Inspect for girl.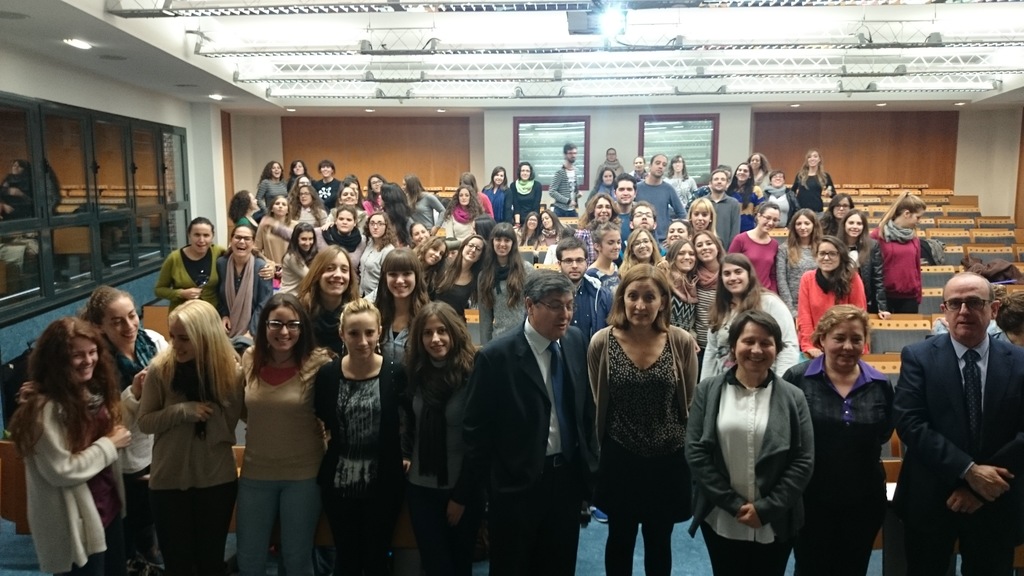
Inspection: <box>364,173,387,221</box>.
